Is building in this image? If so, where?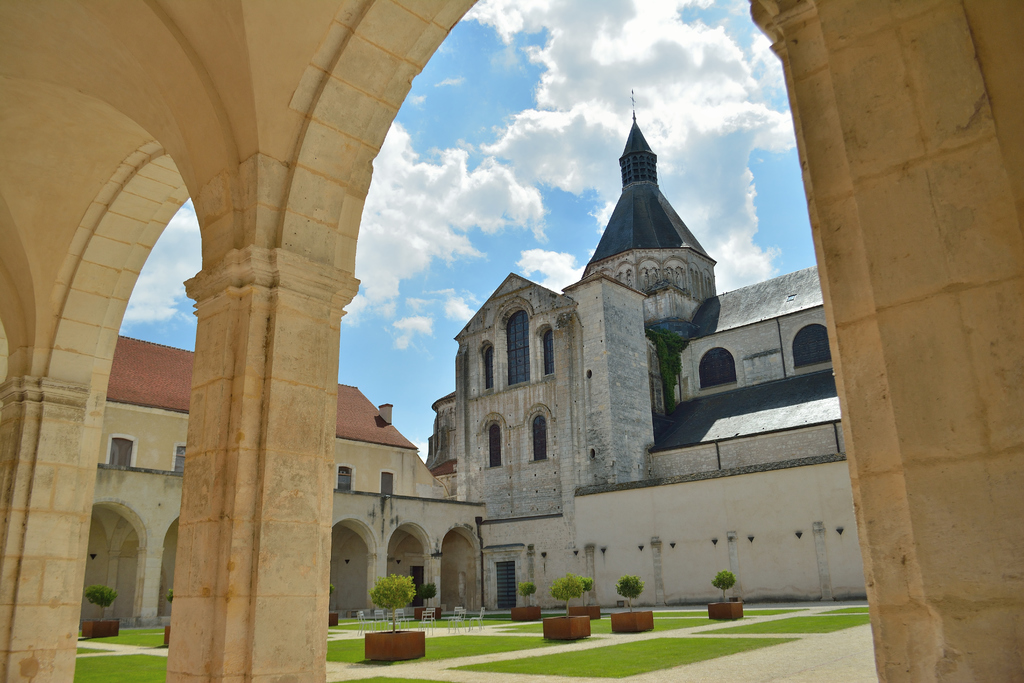
Yes, at 0 0 1023 682.
